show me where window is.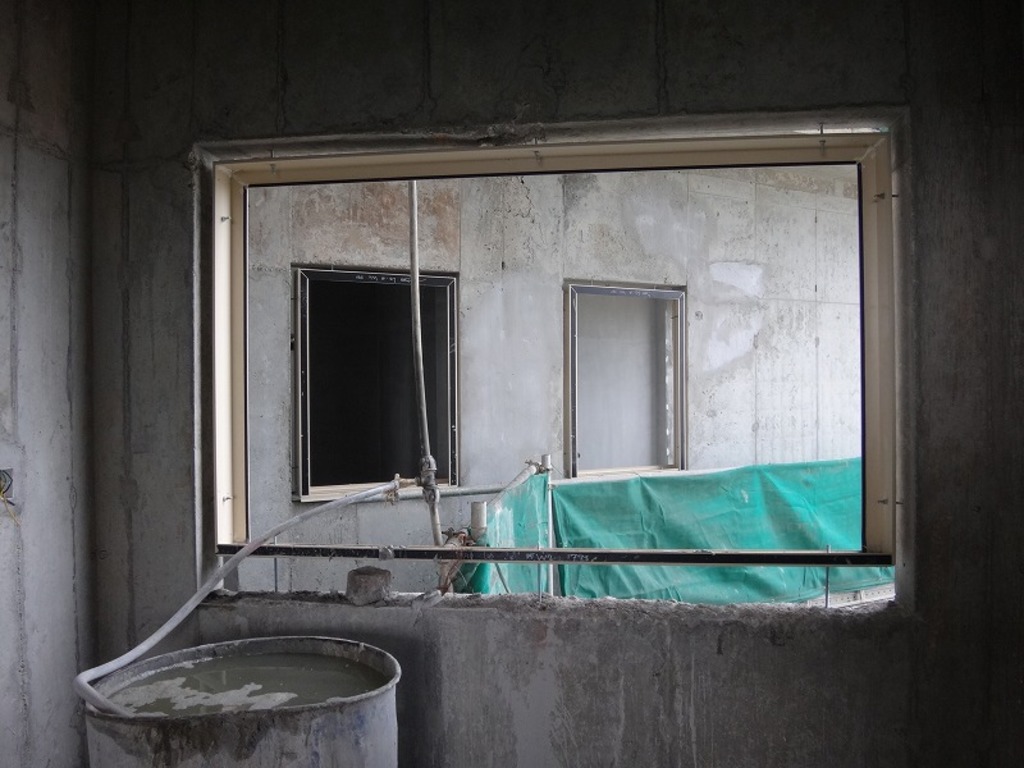
window is at detection(287, 278, 466, 502).
